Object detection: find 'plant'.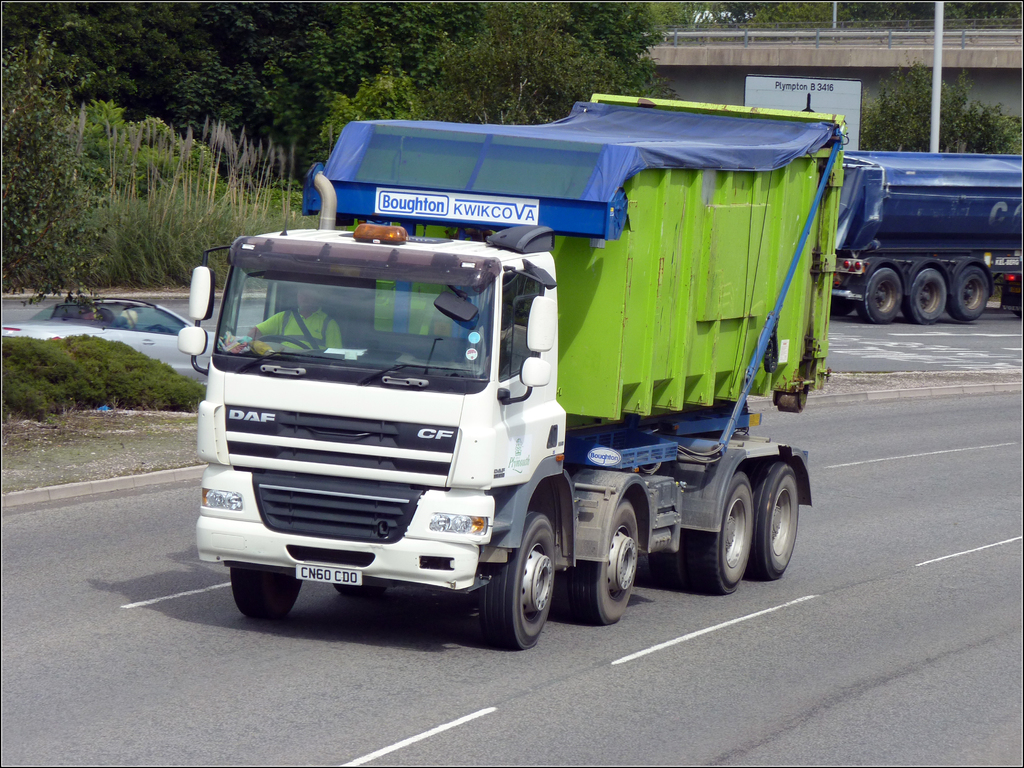
(2,334,209,424).
